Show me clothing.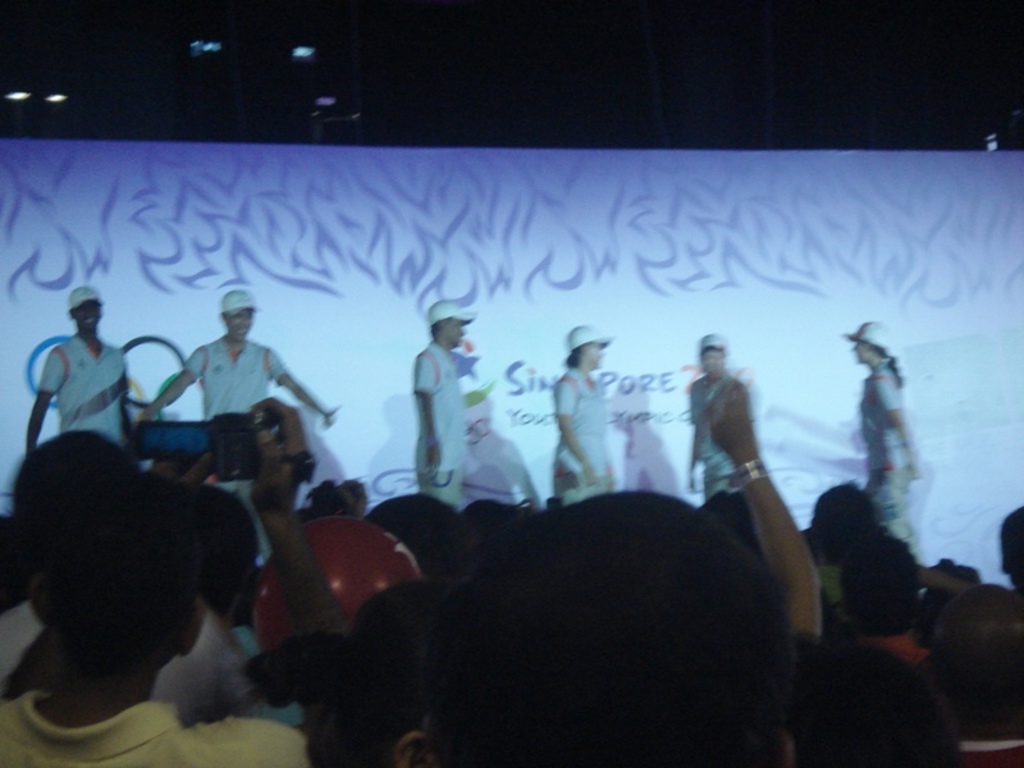
clothing is here: bbox(556, 370, 617, 507).
